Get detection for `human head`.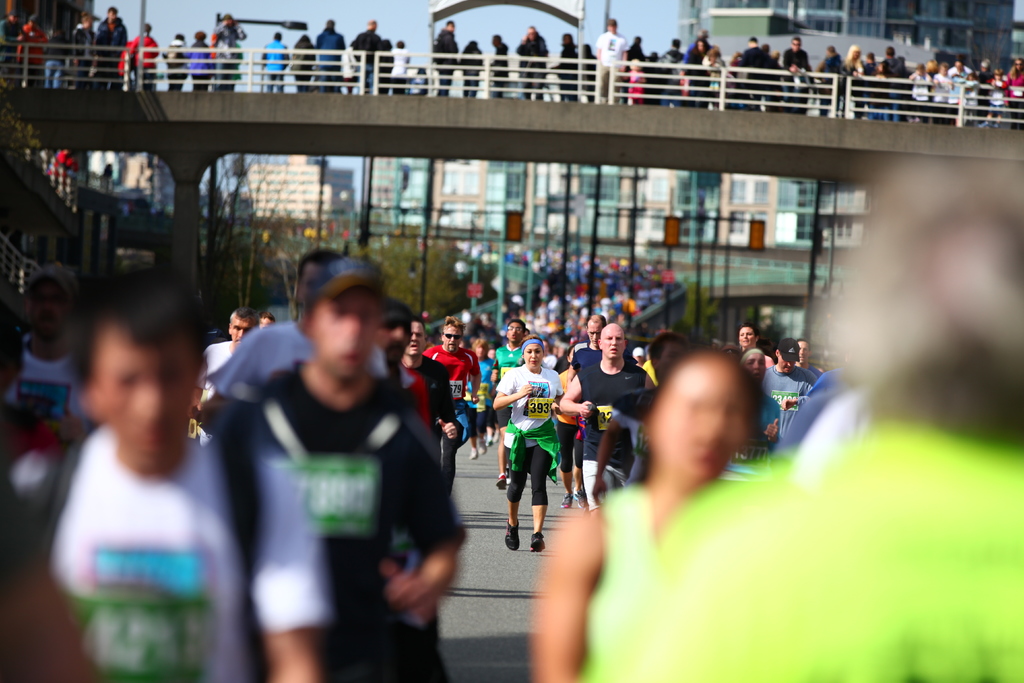
Detection: rect(586, 314, 604, 344).
